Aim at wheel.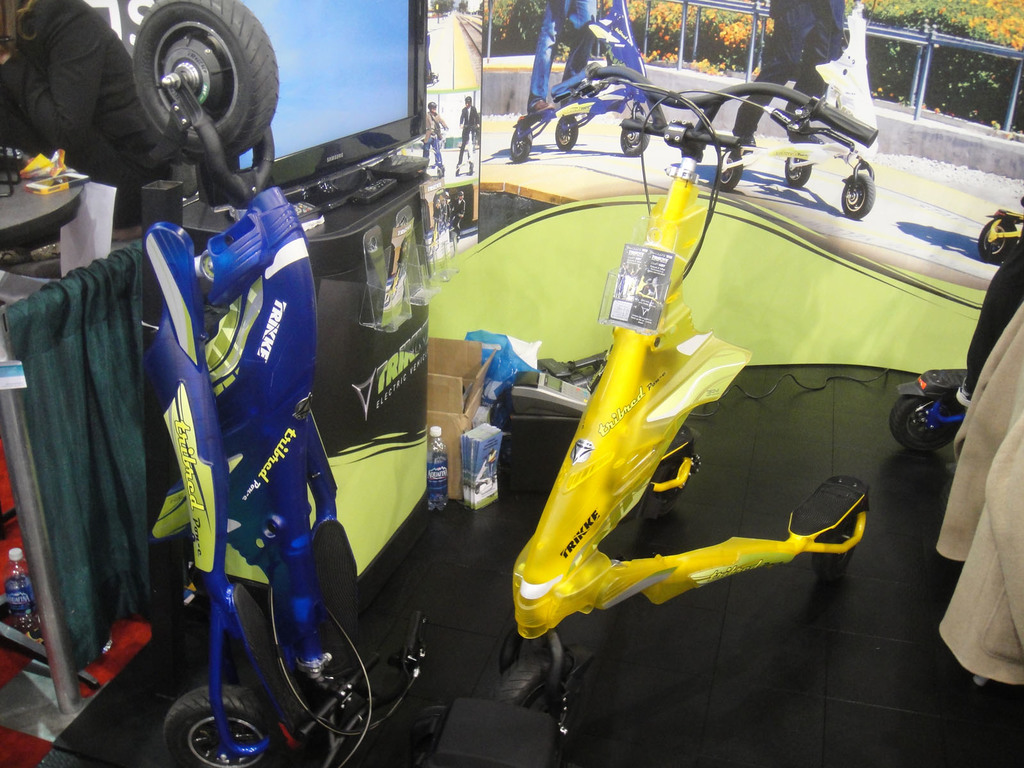
Aimed at crop(618, 123, 652, 156).
